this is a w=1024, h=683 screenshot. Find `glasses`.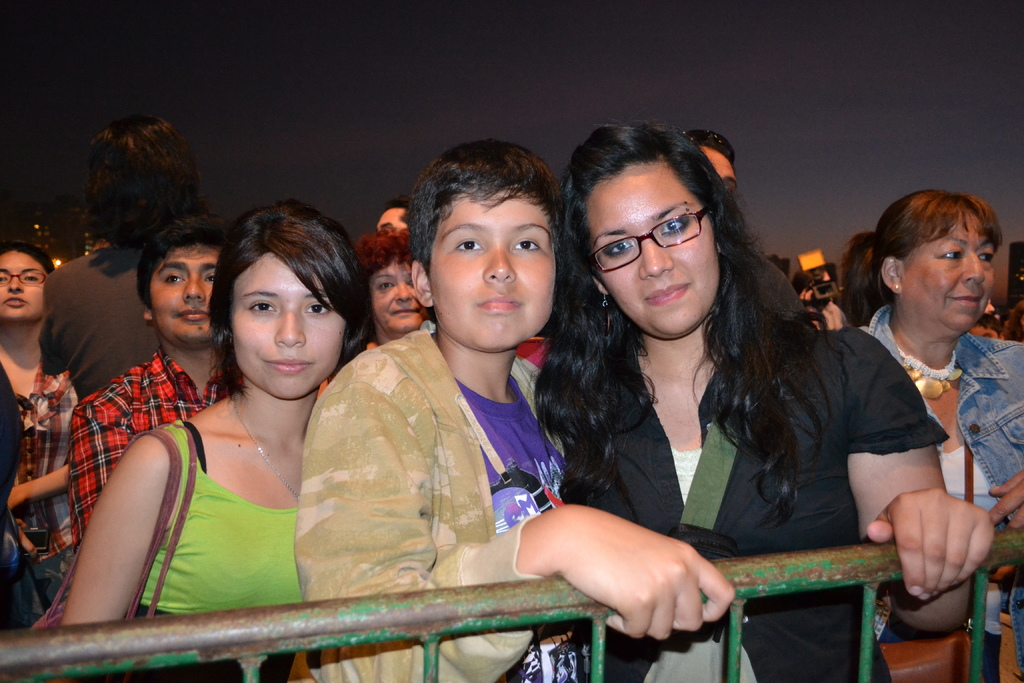
Bounding box: {"left": 596, "top": 211, "right": 725, "bottom": 267}.
